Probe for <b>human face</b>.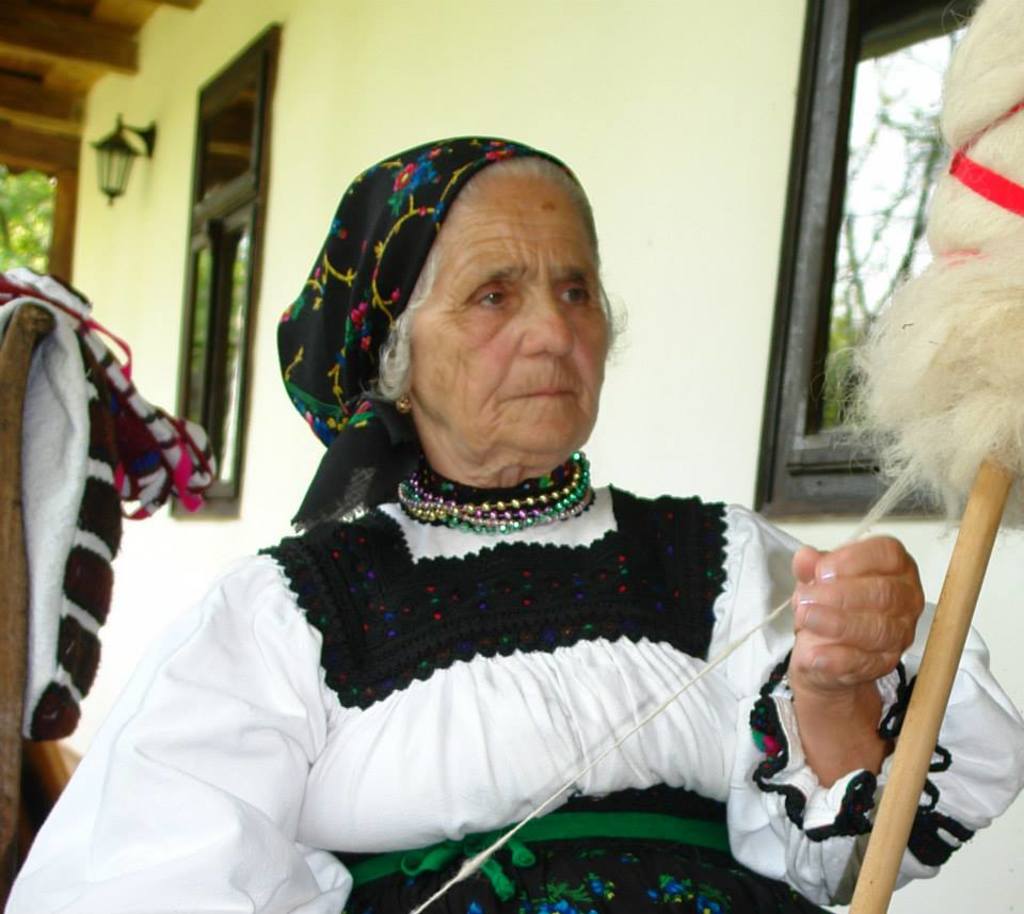
Probe result: {"left": 412, "top": 177, "right": 609, "bottom": 462}.
